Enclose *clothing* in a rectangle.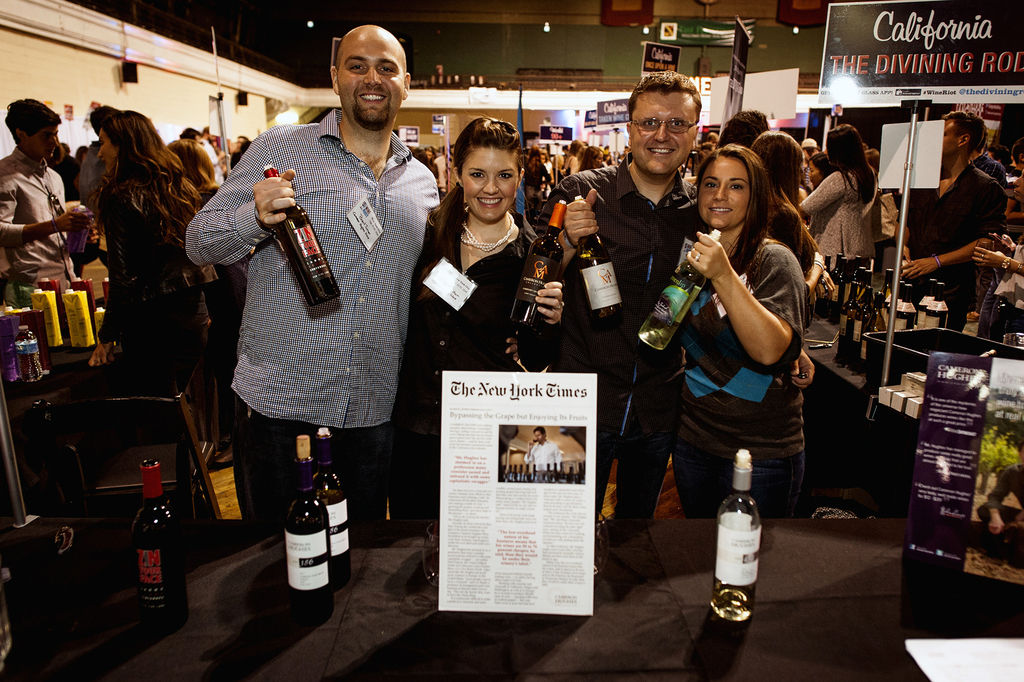
(406, 197, 552, 517).
